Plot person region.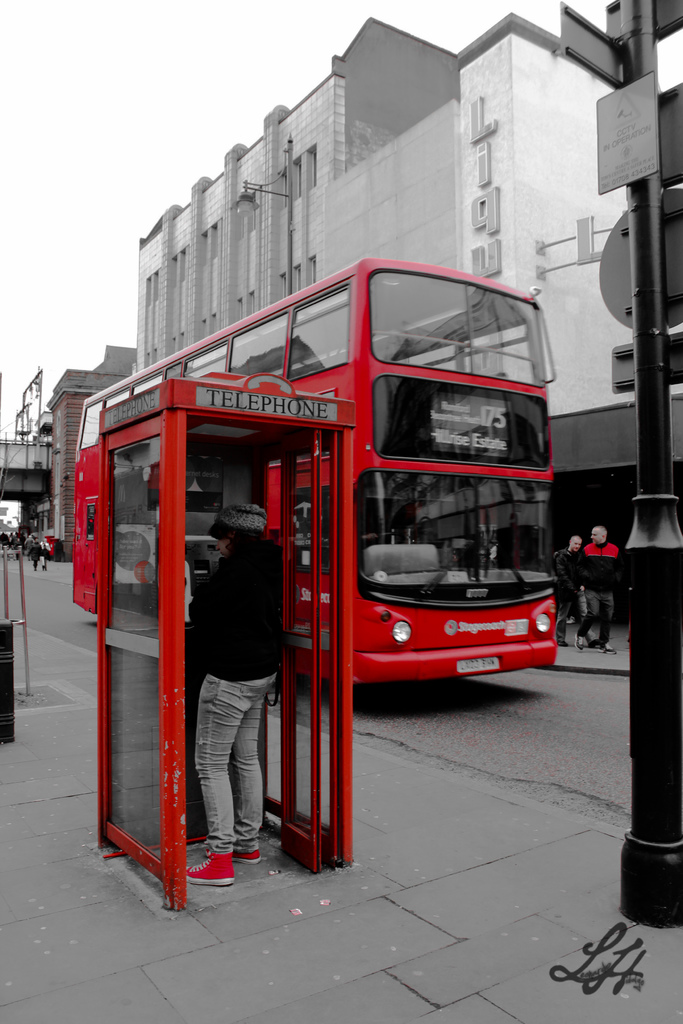
Plotted at box(23, 529, 37, 562).
